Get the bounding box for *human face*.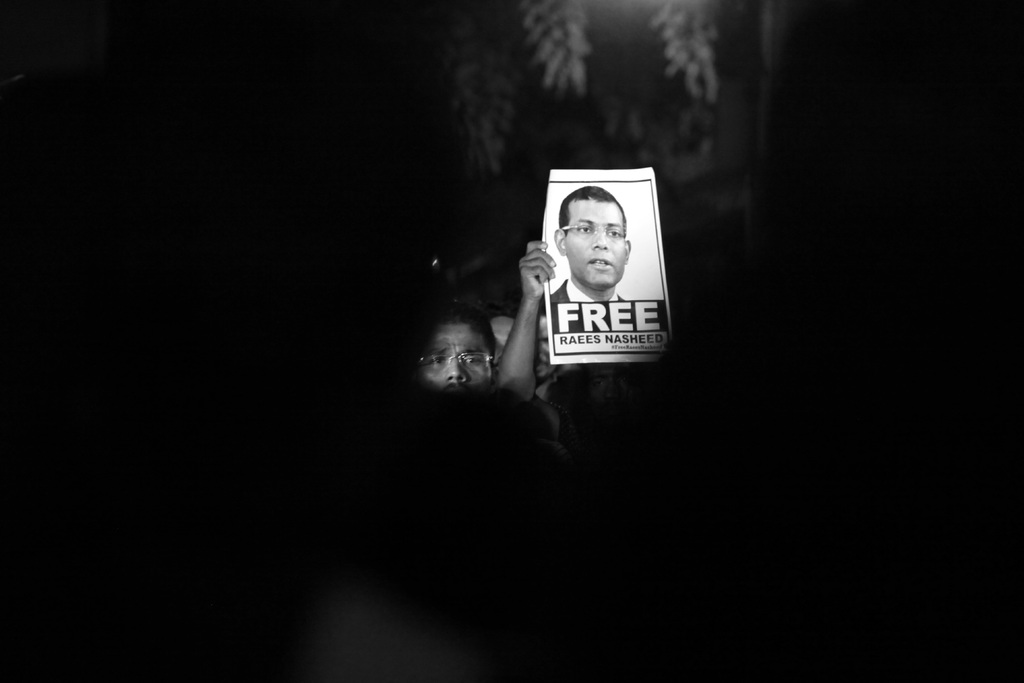
crop(422, 324, 493, 391).
